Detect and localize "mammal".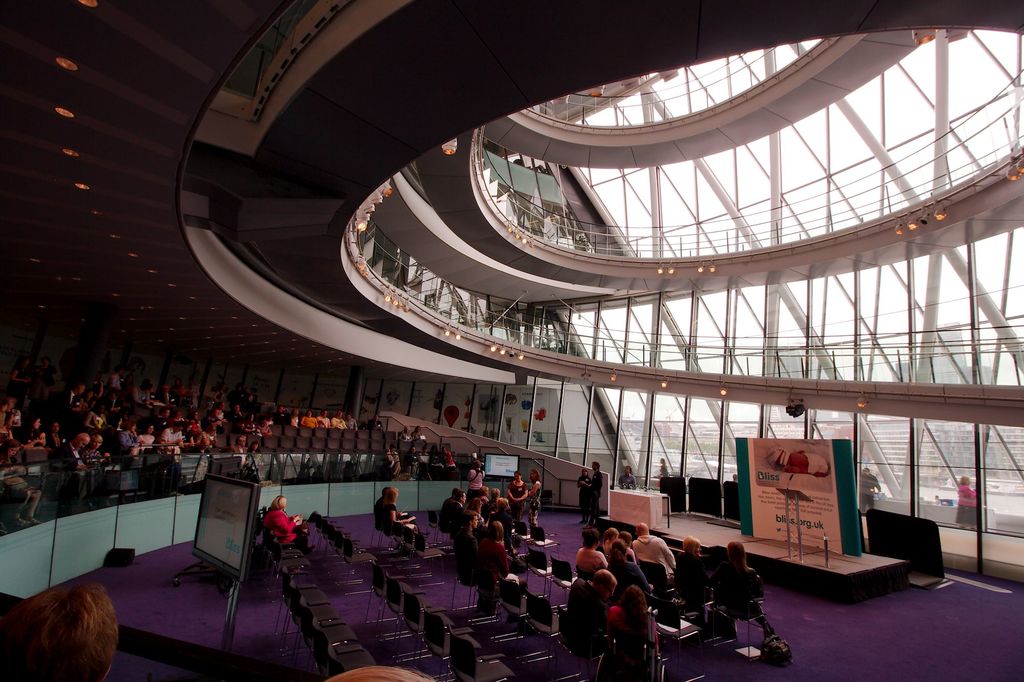
Localized at [506, 468, 527, 513].
